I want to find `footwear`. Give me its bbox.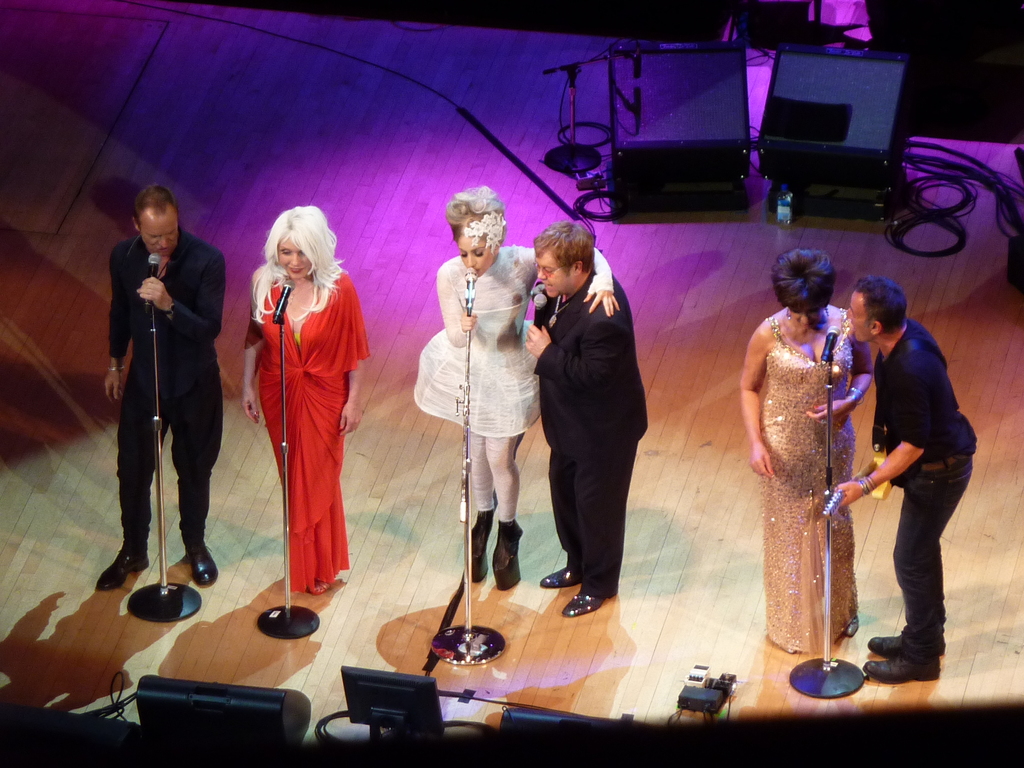
[x1=95, y1=547, x2=140, y2=588].
